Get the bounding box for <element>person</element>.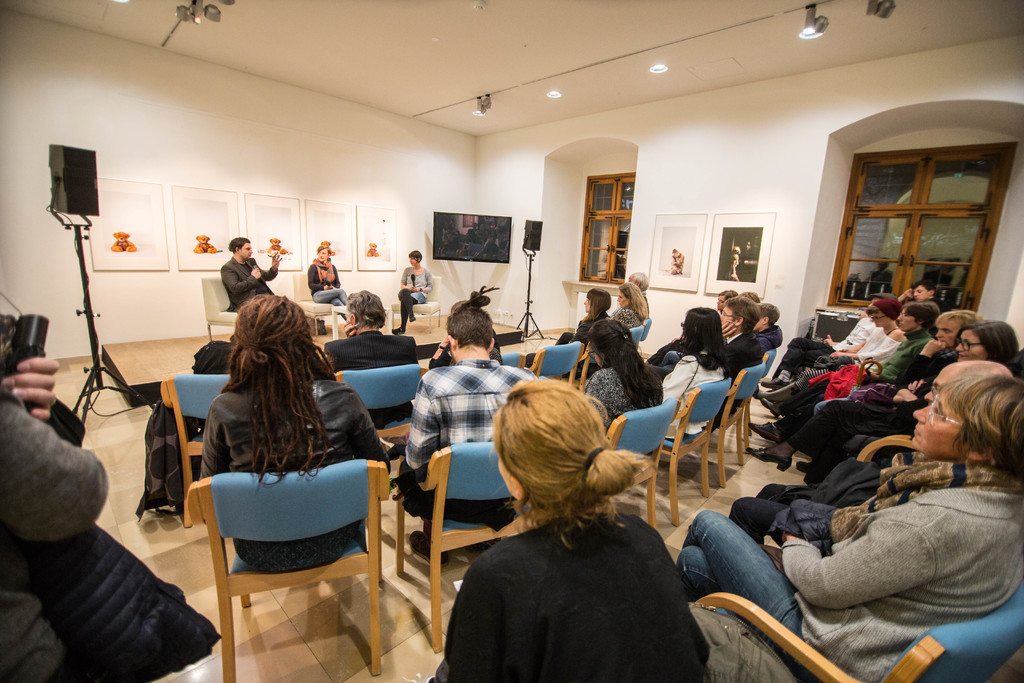
bbox(646, 284, 763, 393).
